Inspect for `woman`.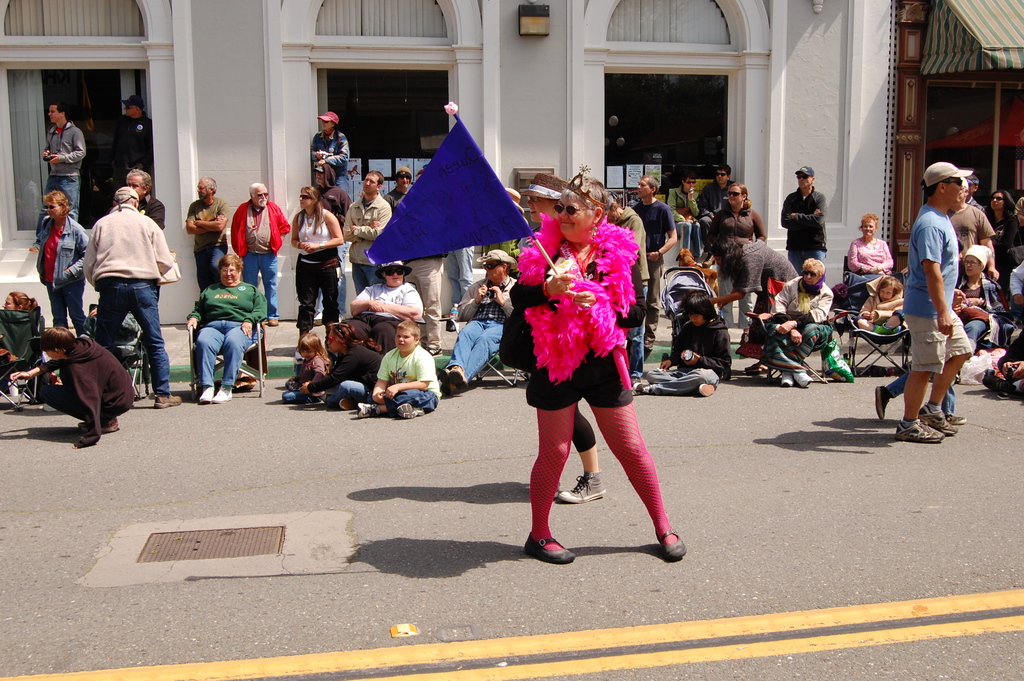
Inspection: 9 325 141 450.
